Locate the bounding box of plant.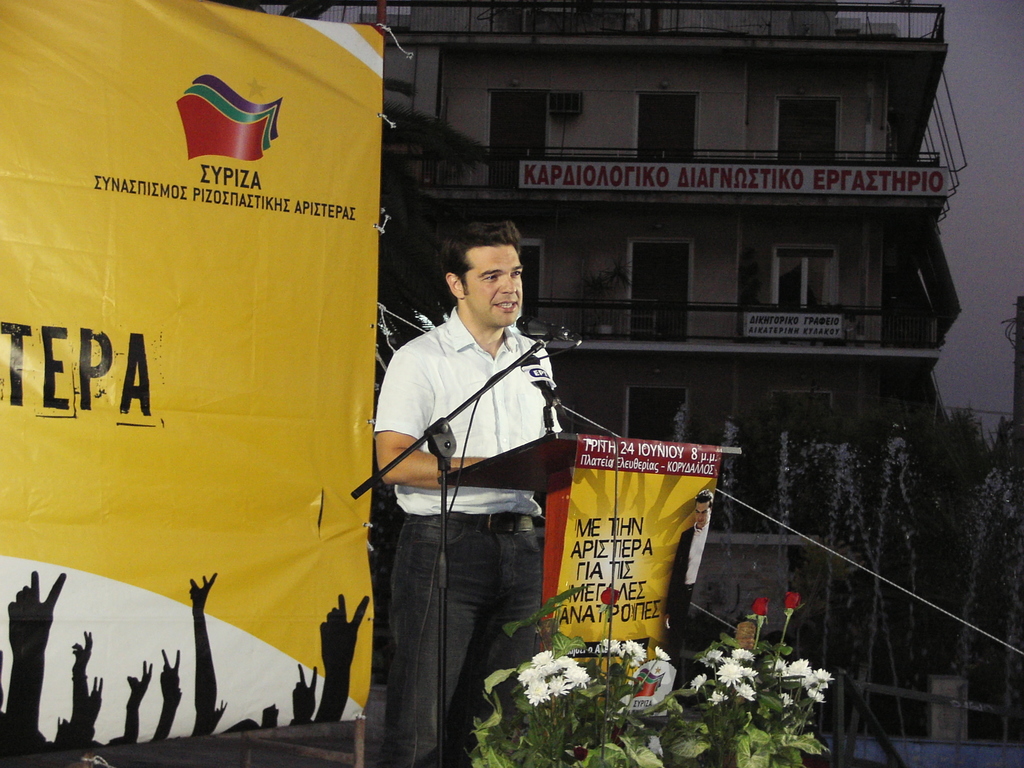
Bounding box: l=465, t=574, r=690, b=767.
